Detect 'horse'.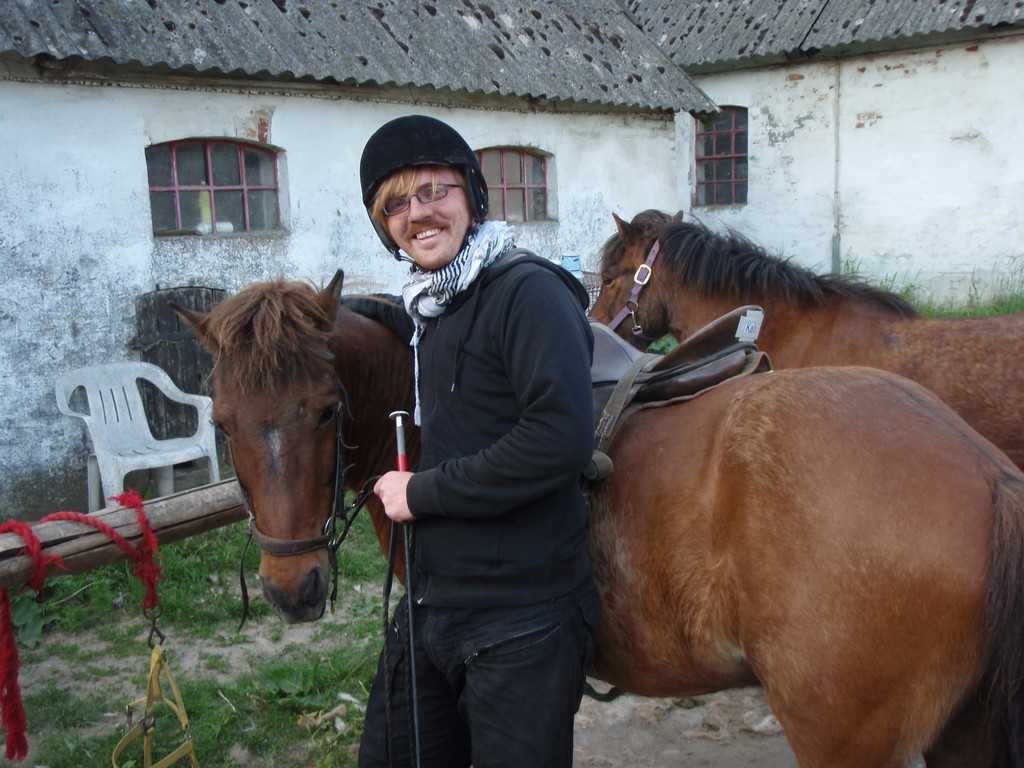
Detected at {"x1": 588, "y1": 206, "x2": 1023, "y2": 465}.
